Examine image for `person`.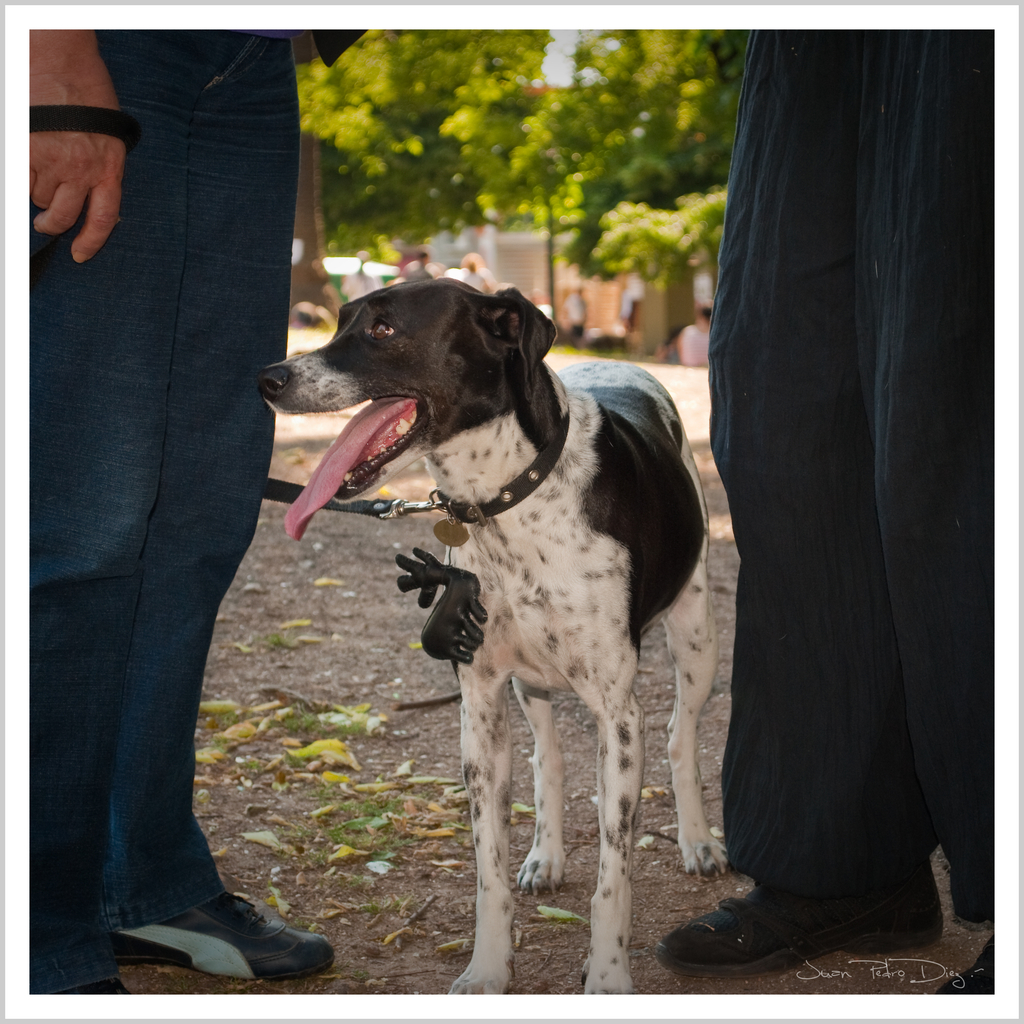
Examination result: 26/0/307/968.
